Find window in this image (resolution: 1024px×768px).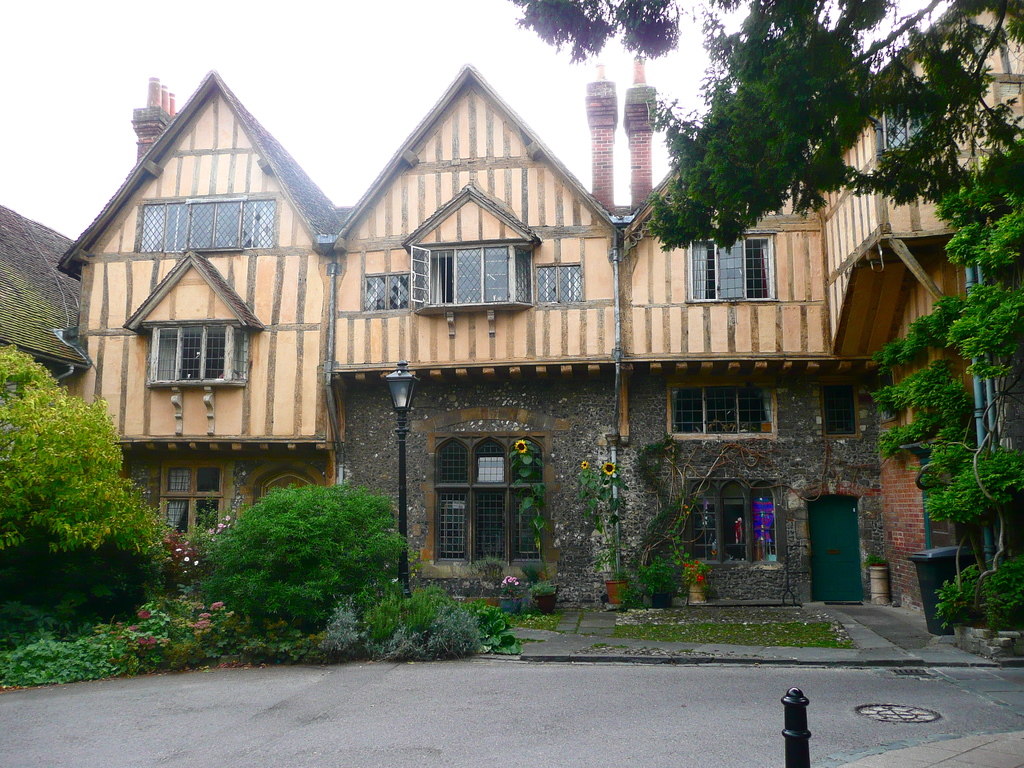
BBox(427, 442, 545, 566).
